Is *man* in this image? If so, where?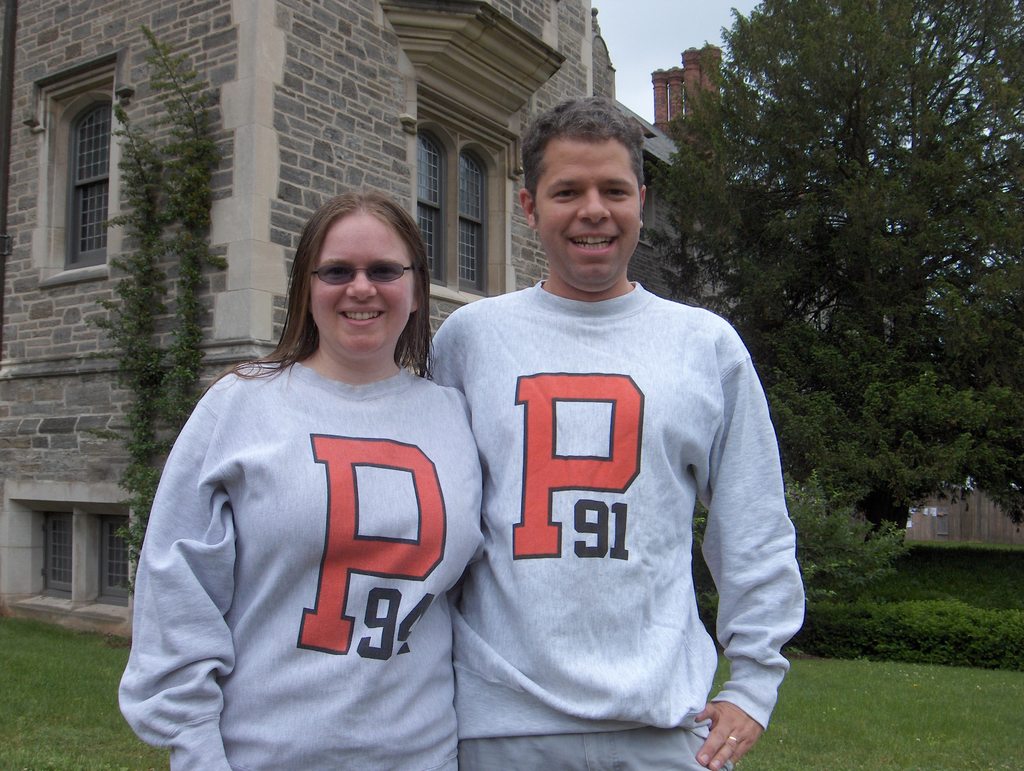
Yes, at pyautogui.locateOnScreen(415, 84, 799, 770).
